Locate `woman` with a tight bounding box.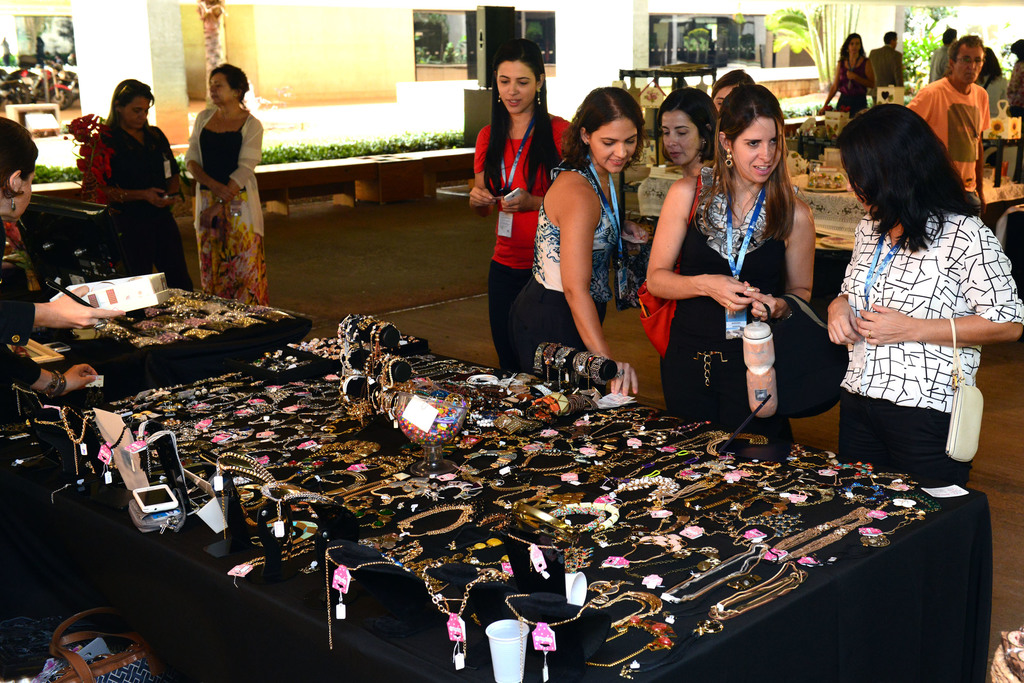
region(821, 31, 876, 106).
